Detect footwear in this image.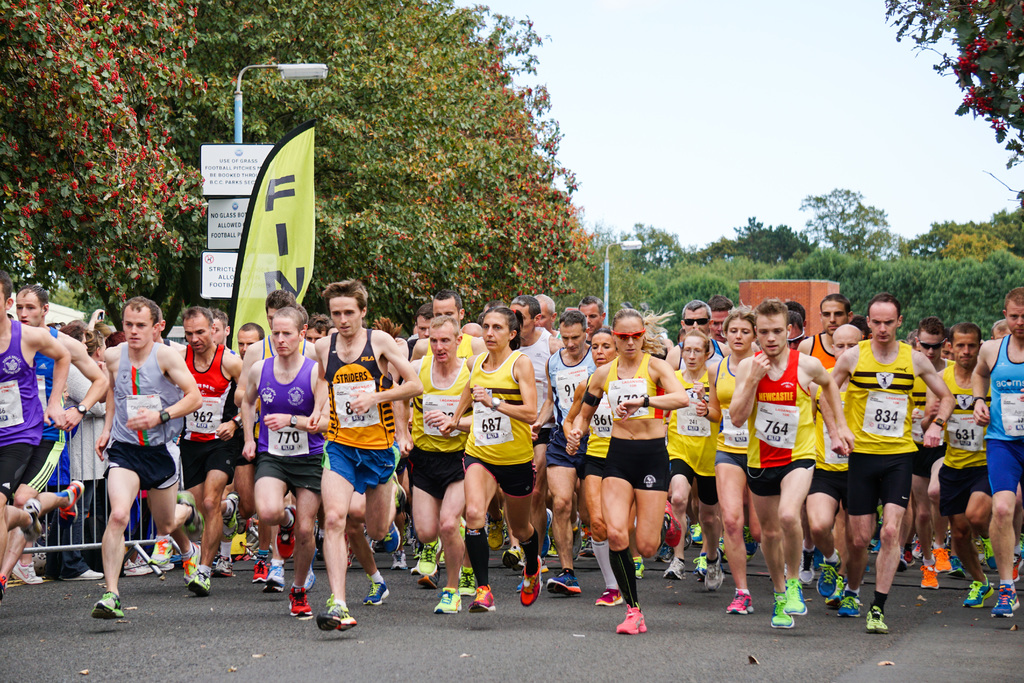
Detection: (left=308, top=598, right=355, bottom=632).
